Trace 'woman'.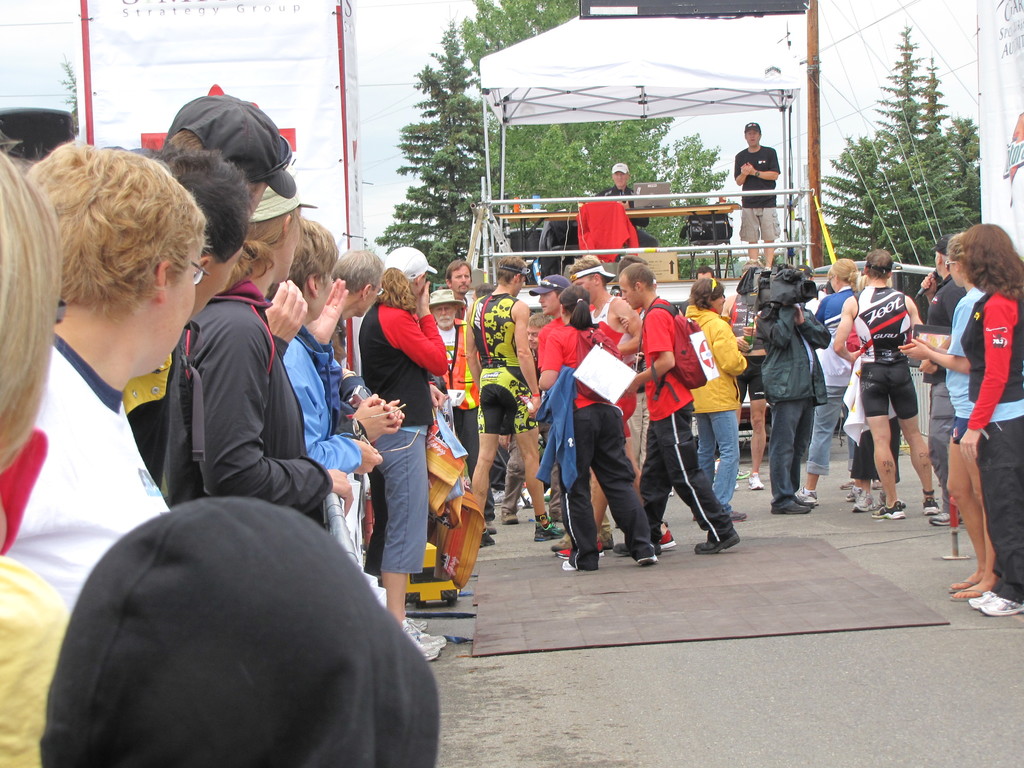
Traced to box(540, 281, 658, 572).
